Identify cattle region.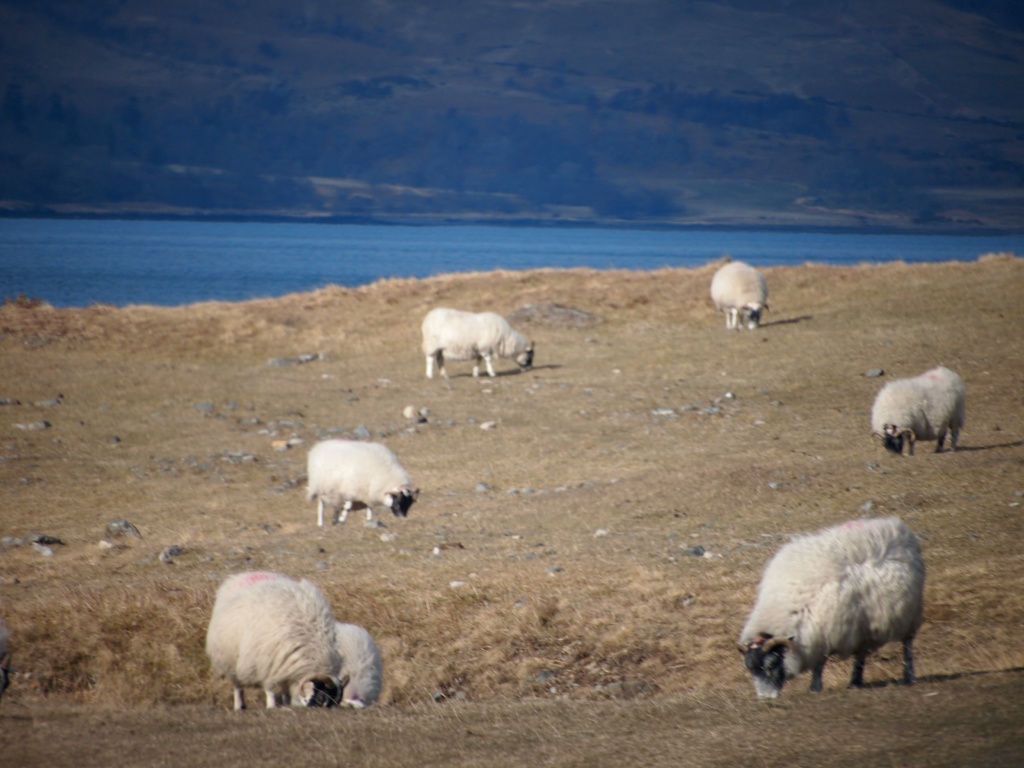
Region: l=710, t=257, r=773, b=331.
